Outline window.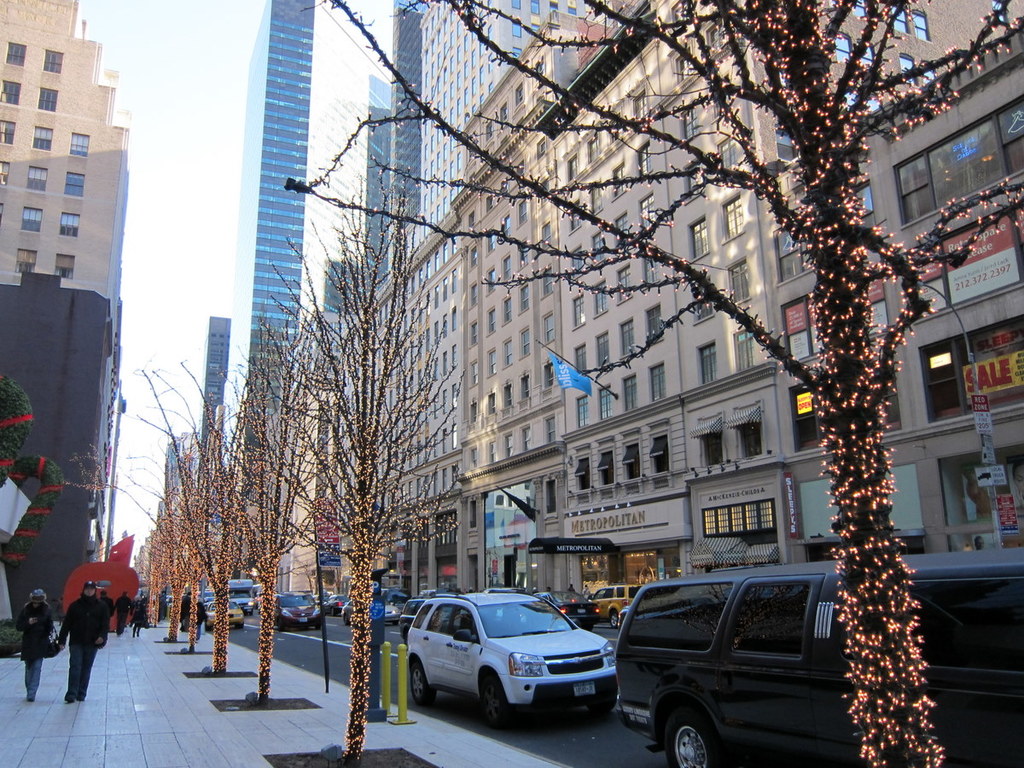
Outline: pyautogui.locateOnScreen(723, 192, 742, 240).
